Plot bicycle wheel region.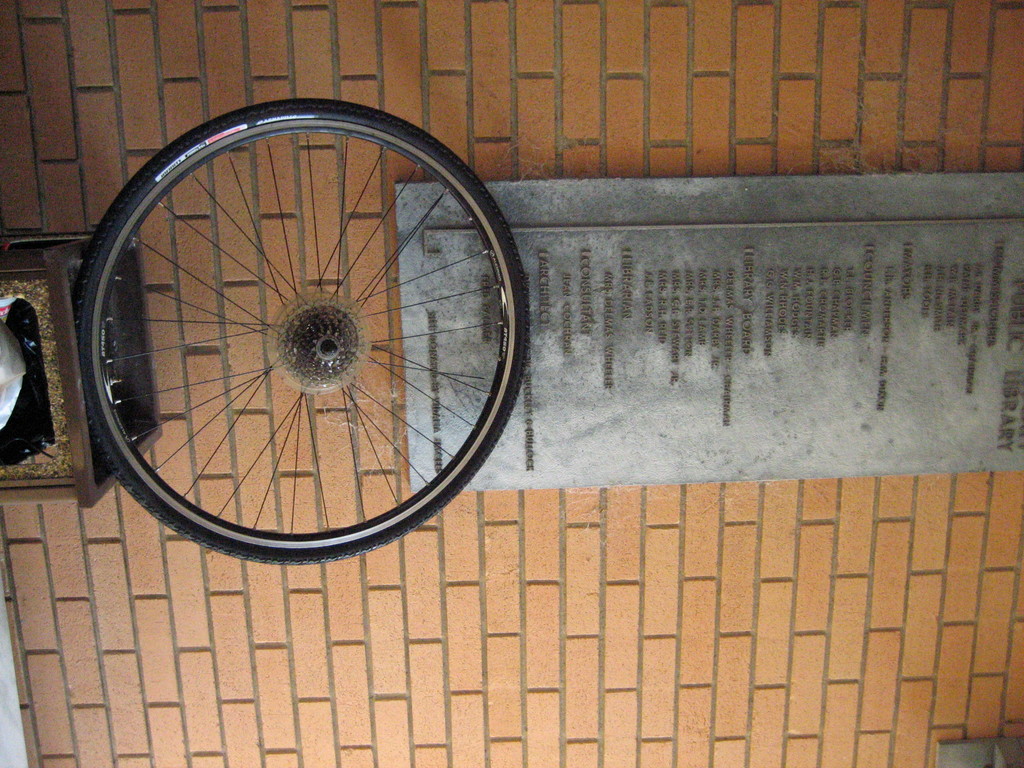
Plotted at <region>80, 115, 511, 575</region>.
